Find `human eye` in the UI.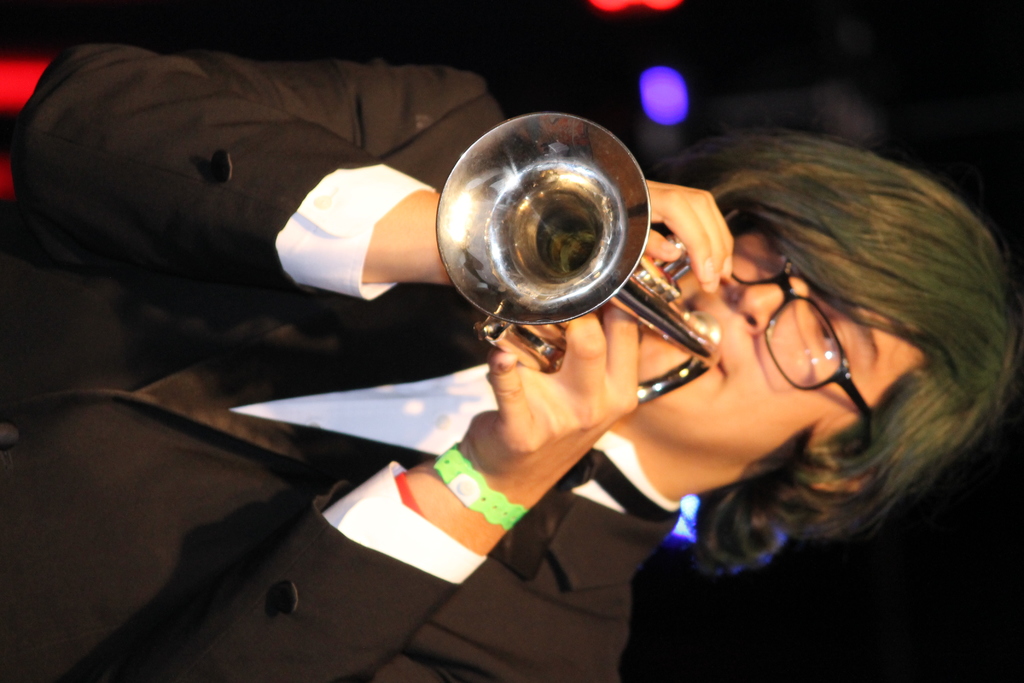
UI element at [x1=762, y1=239, x2=809, y2=278].
